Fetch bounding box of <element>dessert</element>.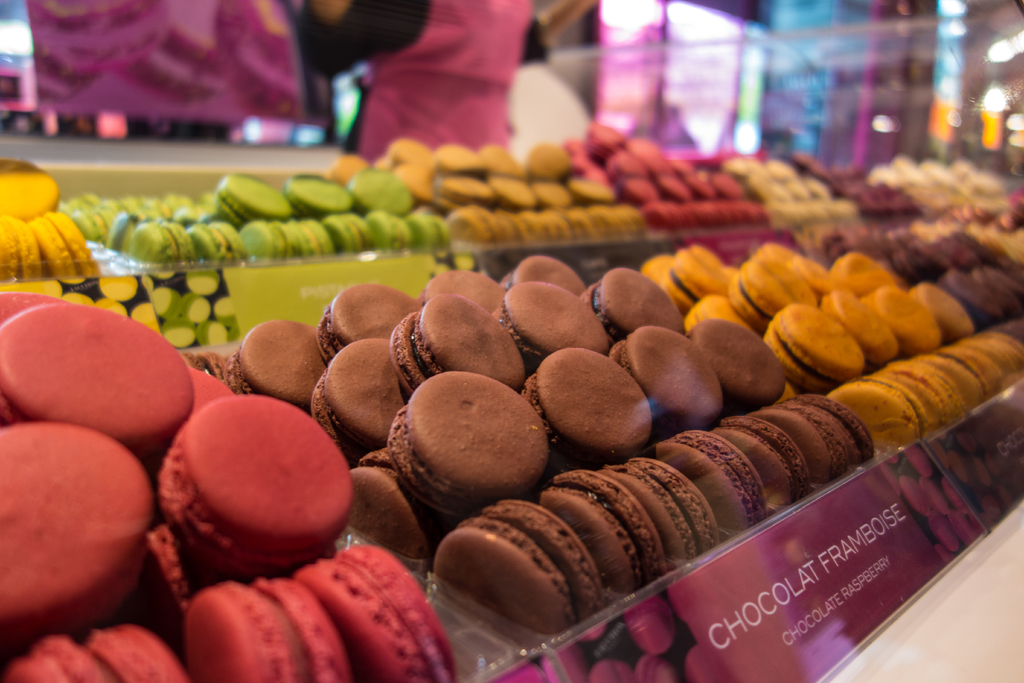
Bbox: 838, 375, 913, 447.
